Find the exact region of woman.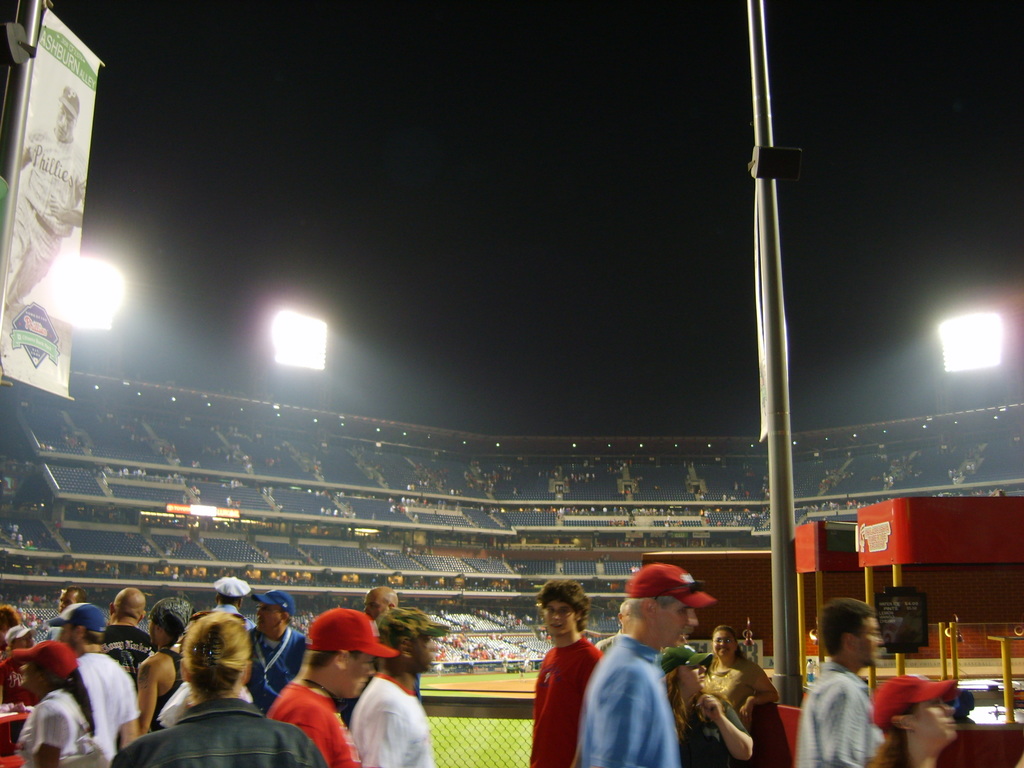
Exact region: 106 611 329 767.
